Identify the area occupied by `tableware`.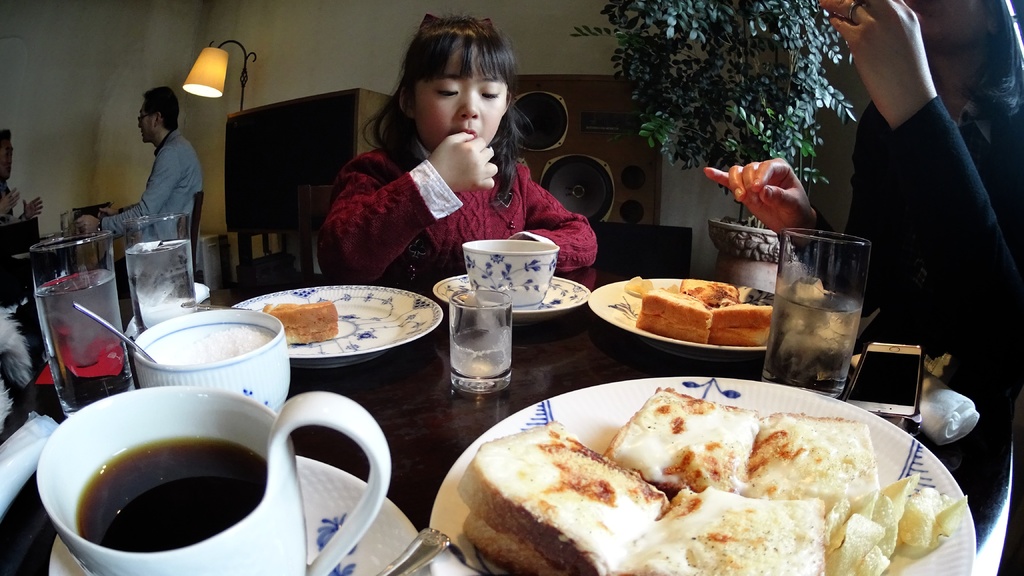
Area: (378,527,456,575).
